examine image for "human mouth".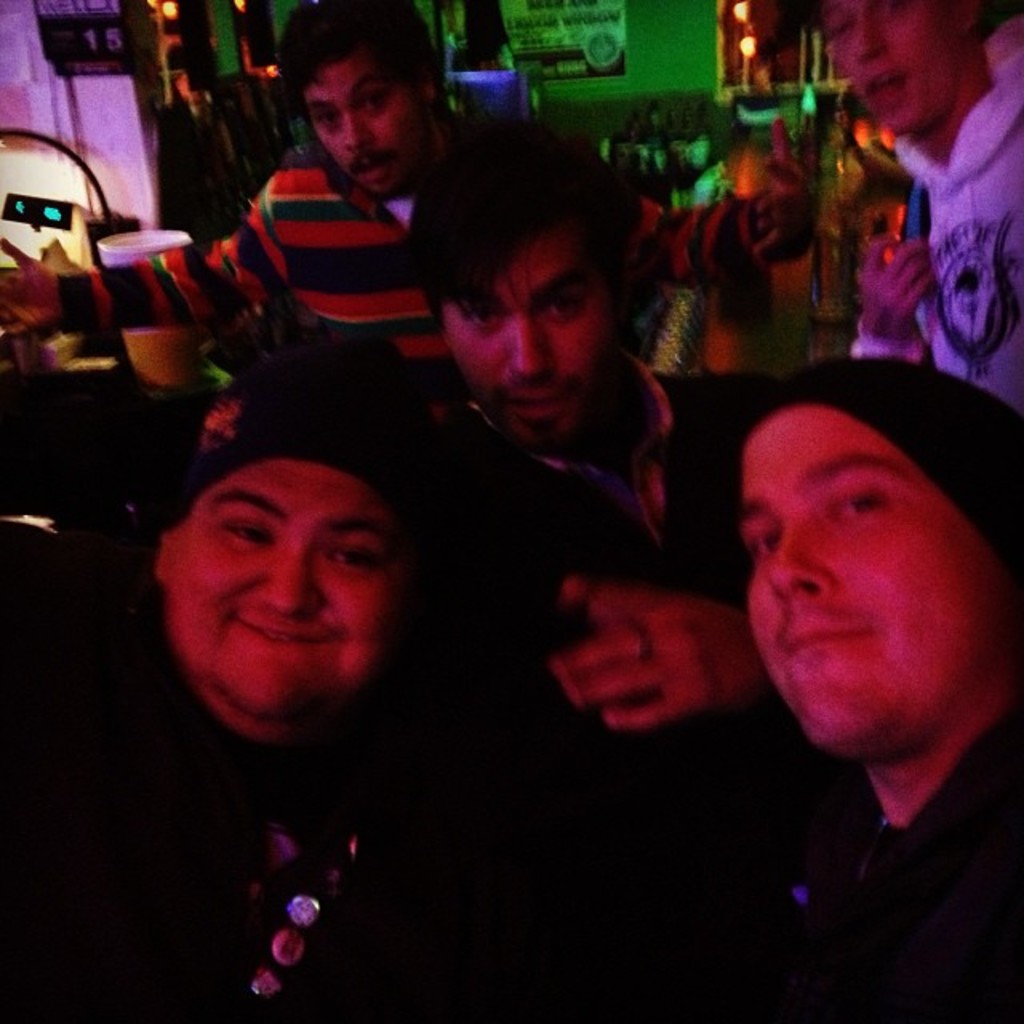
Examination result: <bbox>773, 618, 859, 664</bbox>.
